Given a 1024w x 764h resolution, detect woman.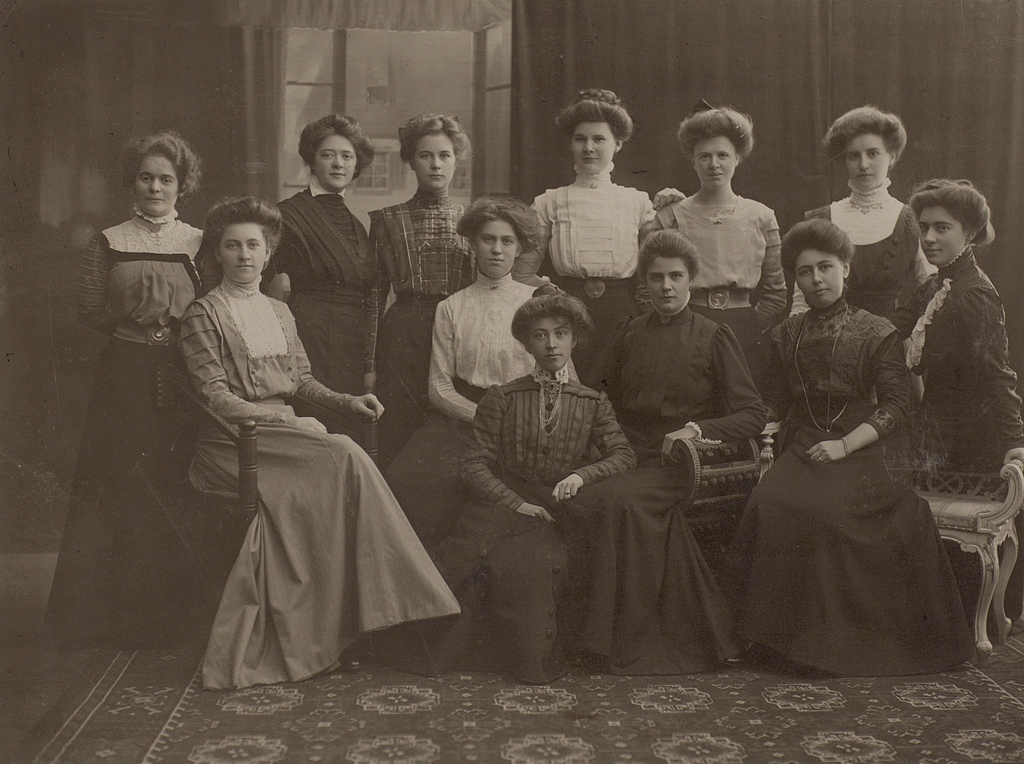
(432,280,640,687).
